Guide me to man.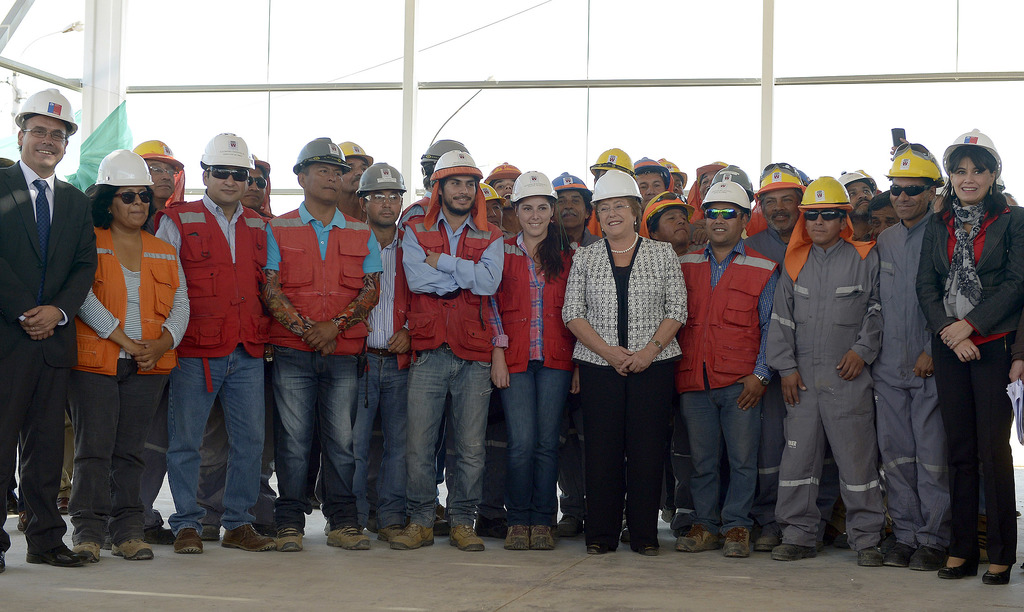
Guidance: bbox=[333, 143, 383, 536].
